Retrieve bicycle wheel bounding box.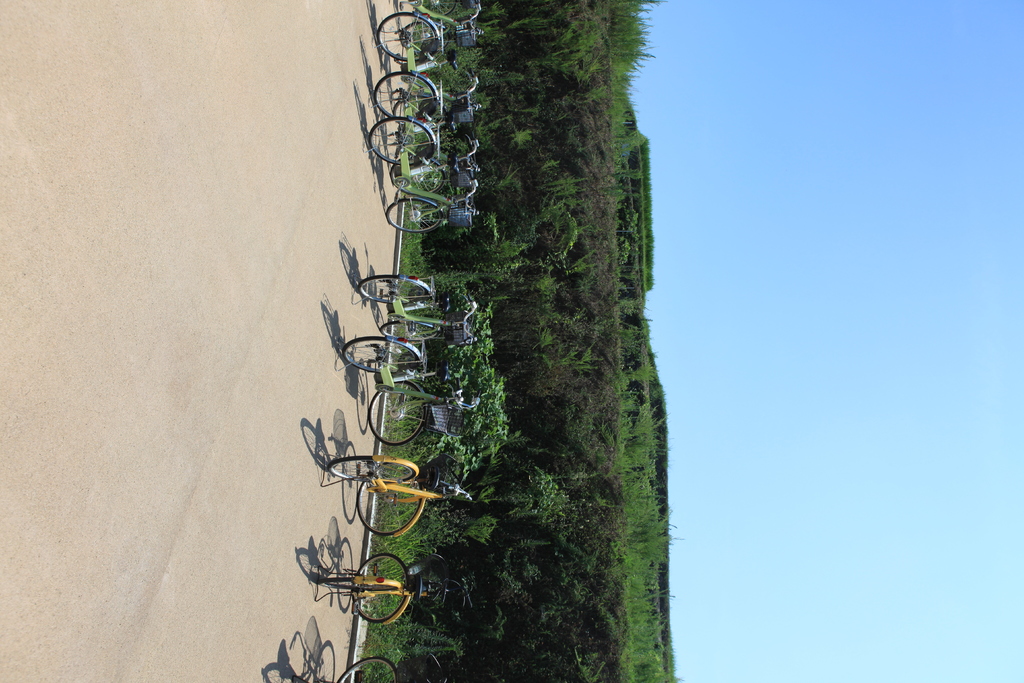
Bounding box: (x1=369, y1=67, x2=436, y2=122).
